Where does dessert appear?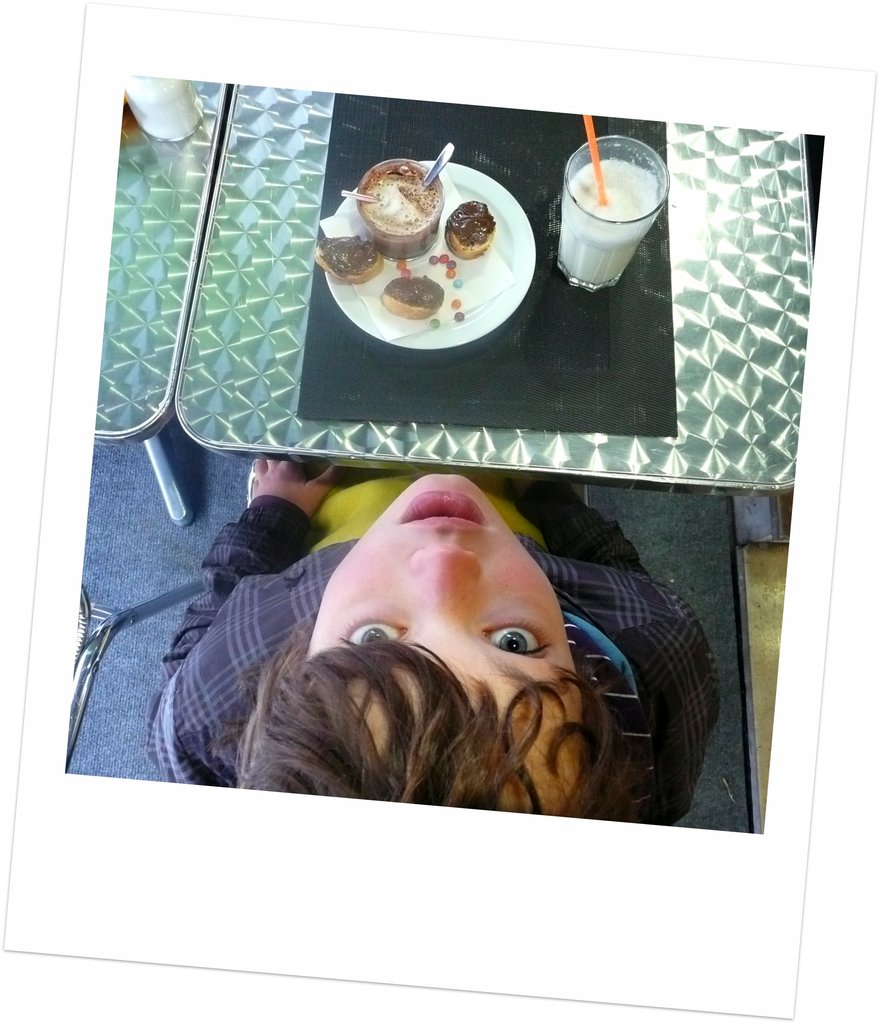
Appears at [306, 239, 383, 280].
